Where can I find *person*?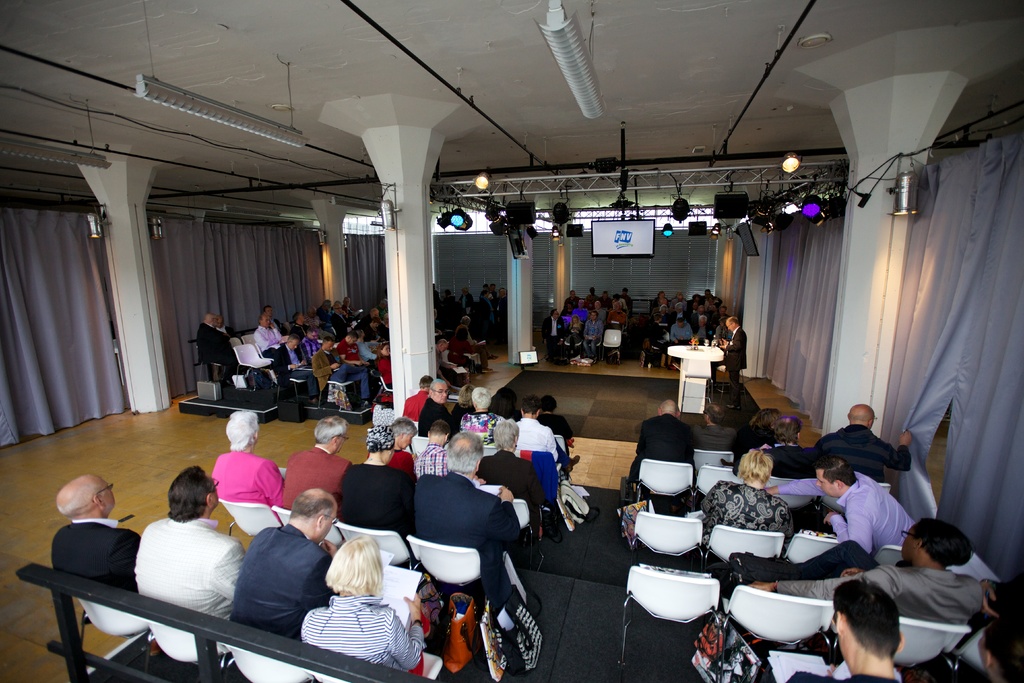
You can find it at pyautogui.locateOnScreen(487, 383, 525, 422).
